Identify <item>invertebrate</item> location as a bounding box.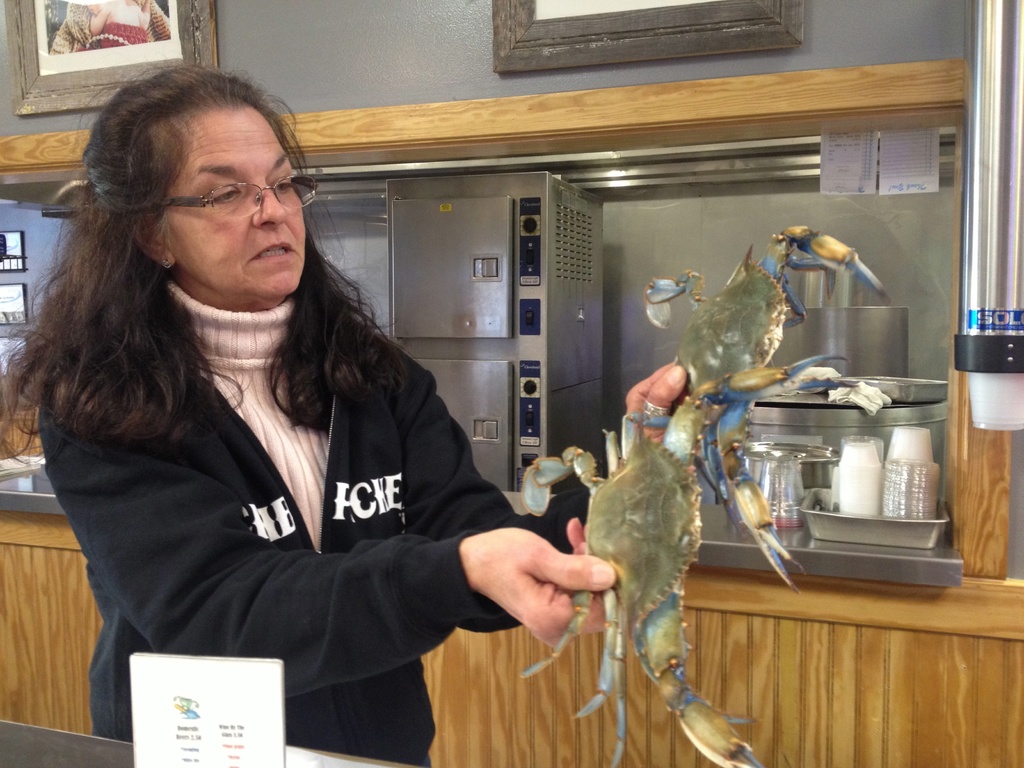
crop(520, 358, 850, 767).
